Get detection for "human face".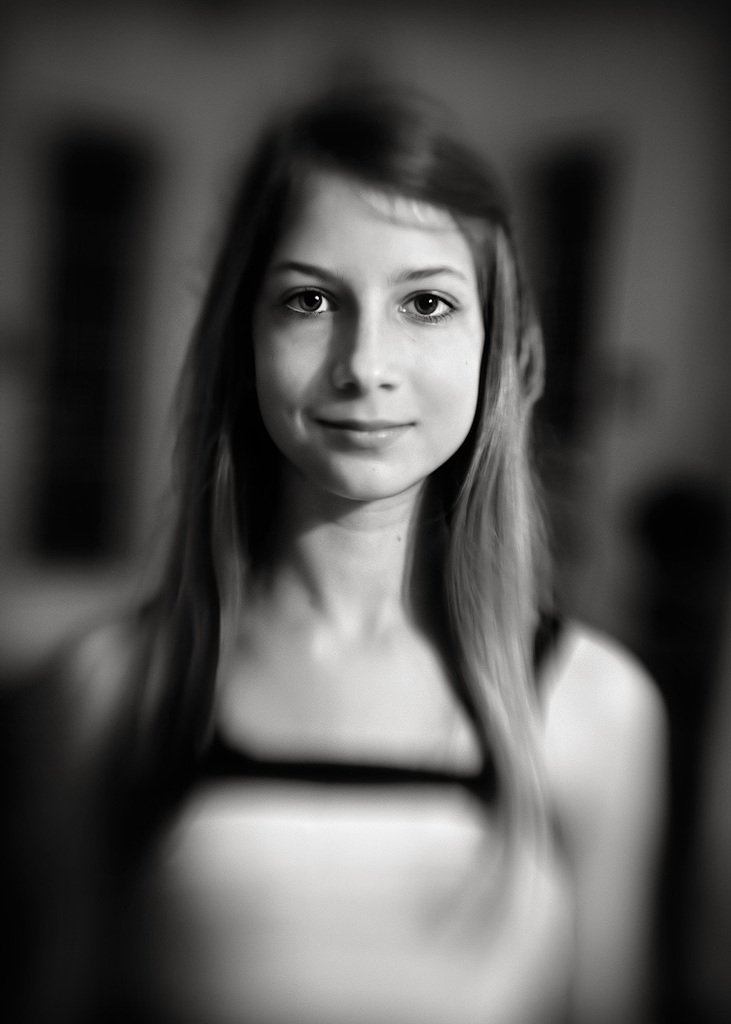
Detection: box=[233, 141, 516, 494].
